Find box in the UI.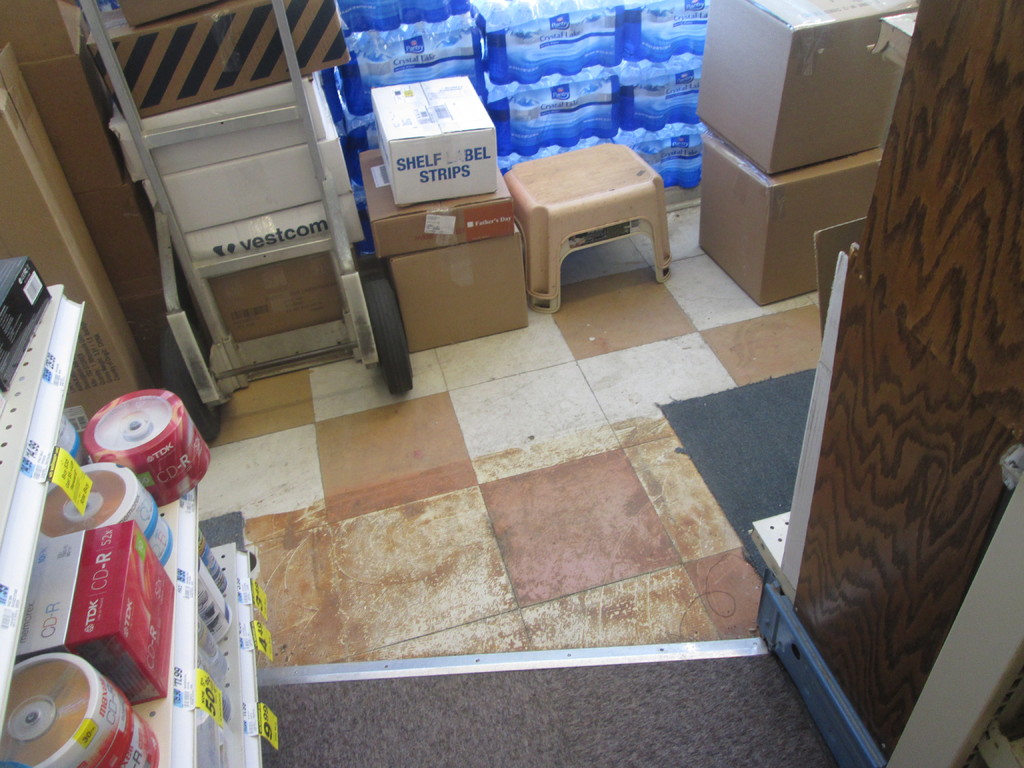
UI element at select_region(364, 155, 514, 255).
